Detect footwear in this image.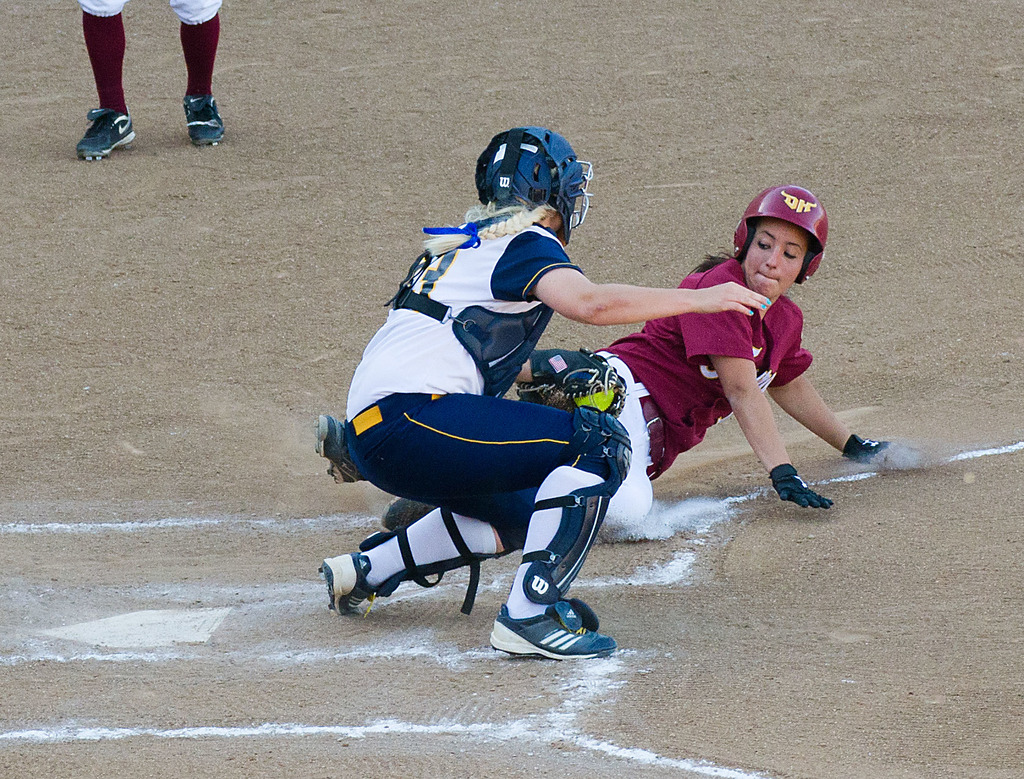
Detection: box(316, 550, 379, 619).
